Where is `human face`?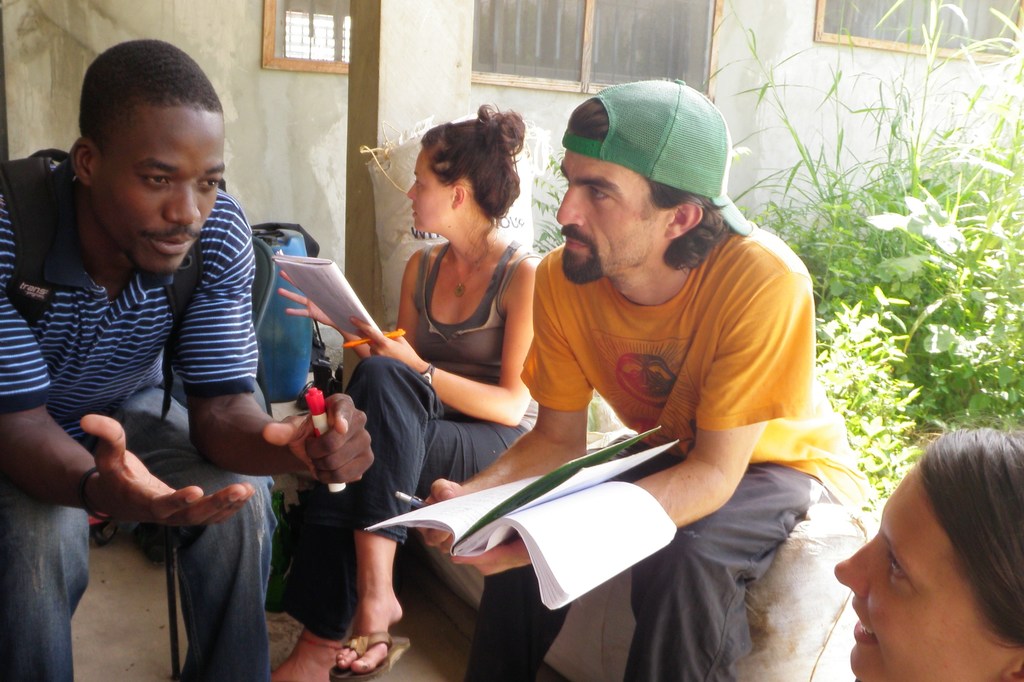
box=[558, 157, 662, 284].
